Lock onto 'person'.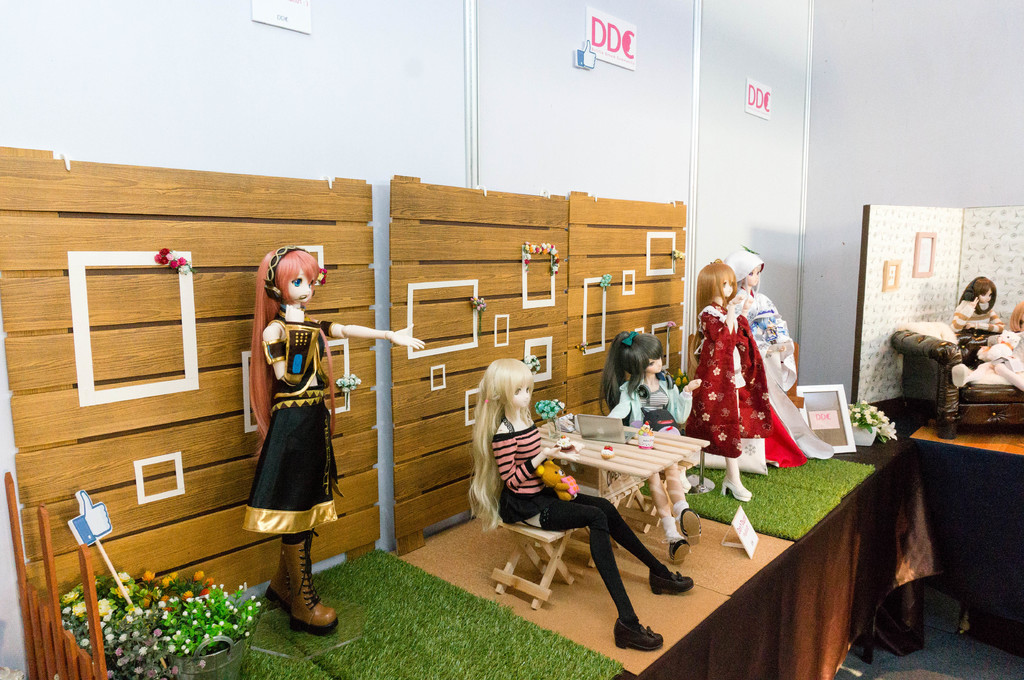
Locked: 607,330,699,558.
